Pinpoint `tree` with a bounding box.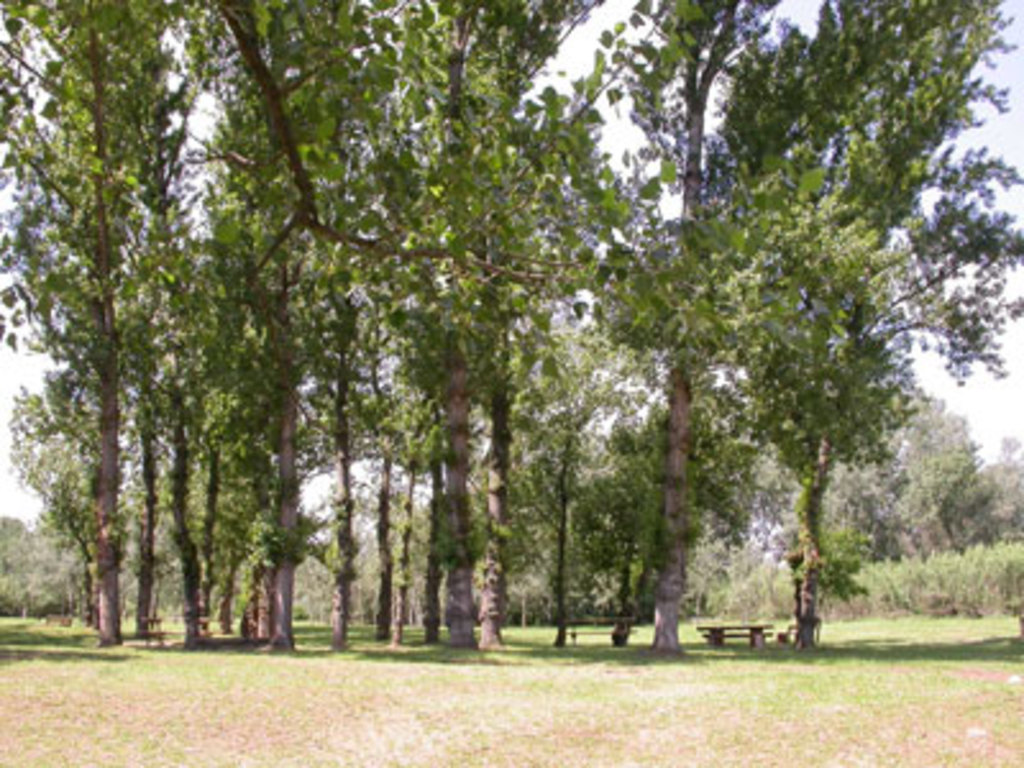
(858,402,980,550).
